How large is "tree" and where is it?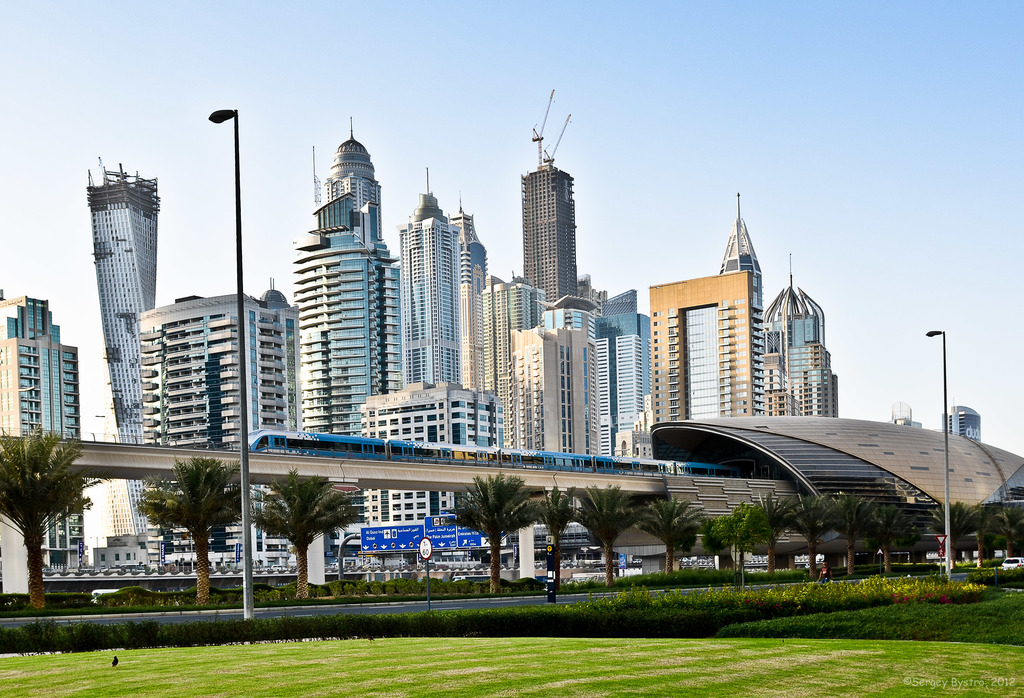
Bounding box: detection(123, 450, 246, 601).
